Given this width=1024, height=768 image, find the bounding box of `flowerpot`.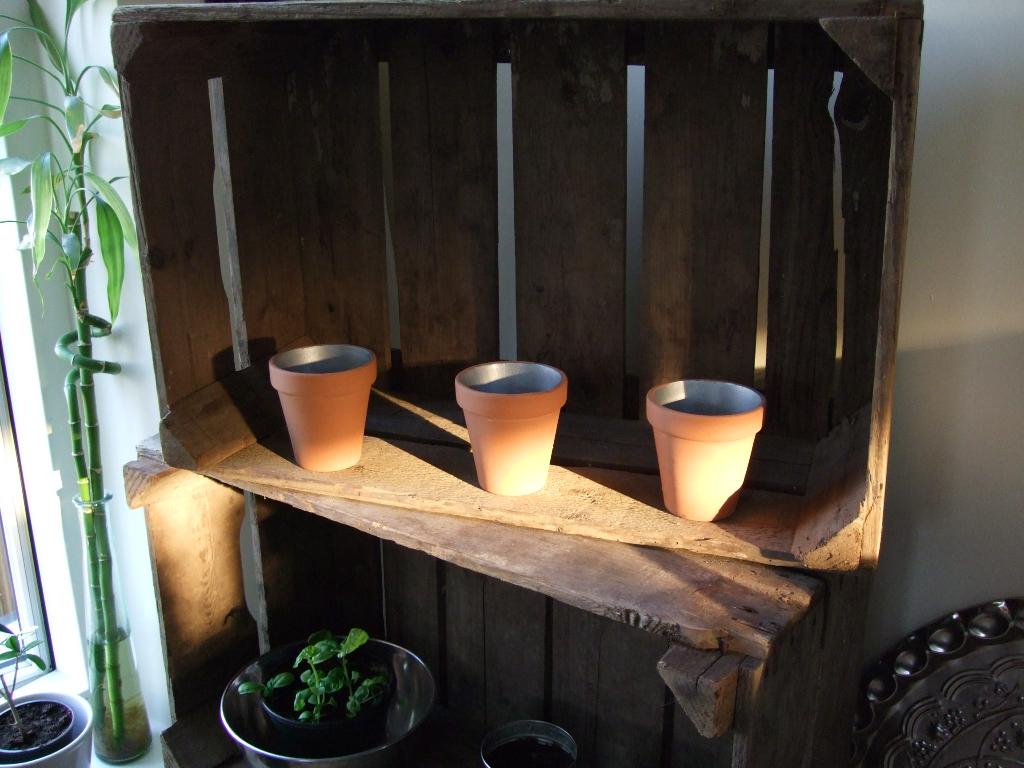
detection(0, 685, 95, 767).
